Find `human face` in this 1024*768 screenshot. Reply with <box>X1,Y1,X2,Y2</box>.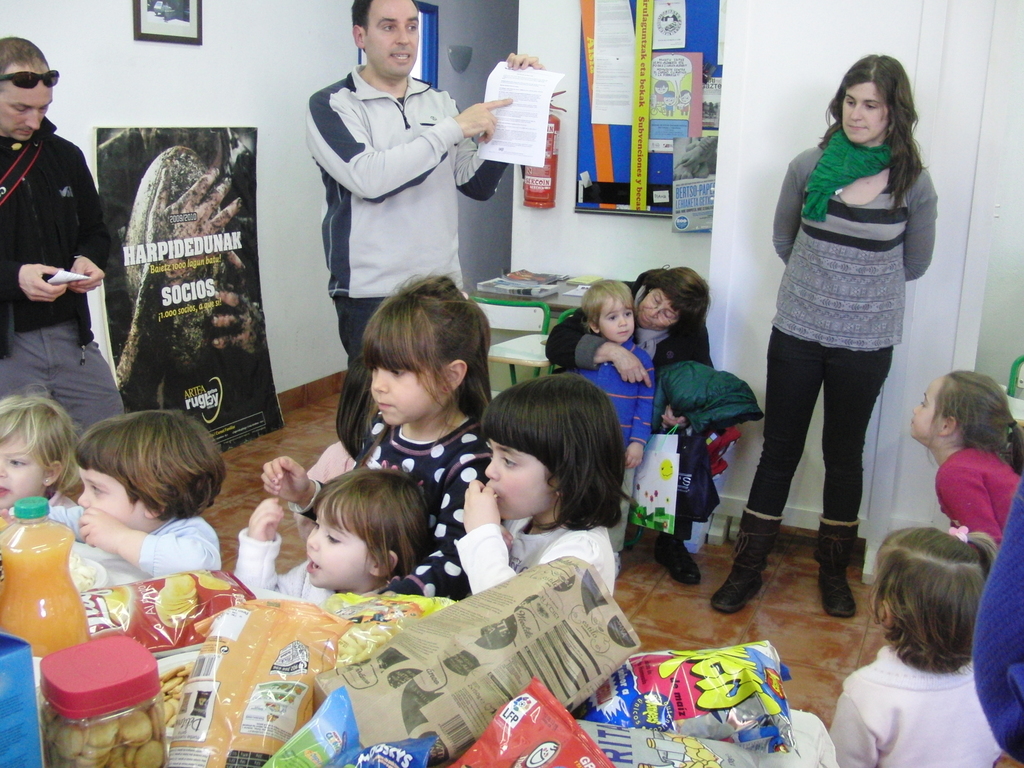
<box>307,500,376,589</box>.
